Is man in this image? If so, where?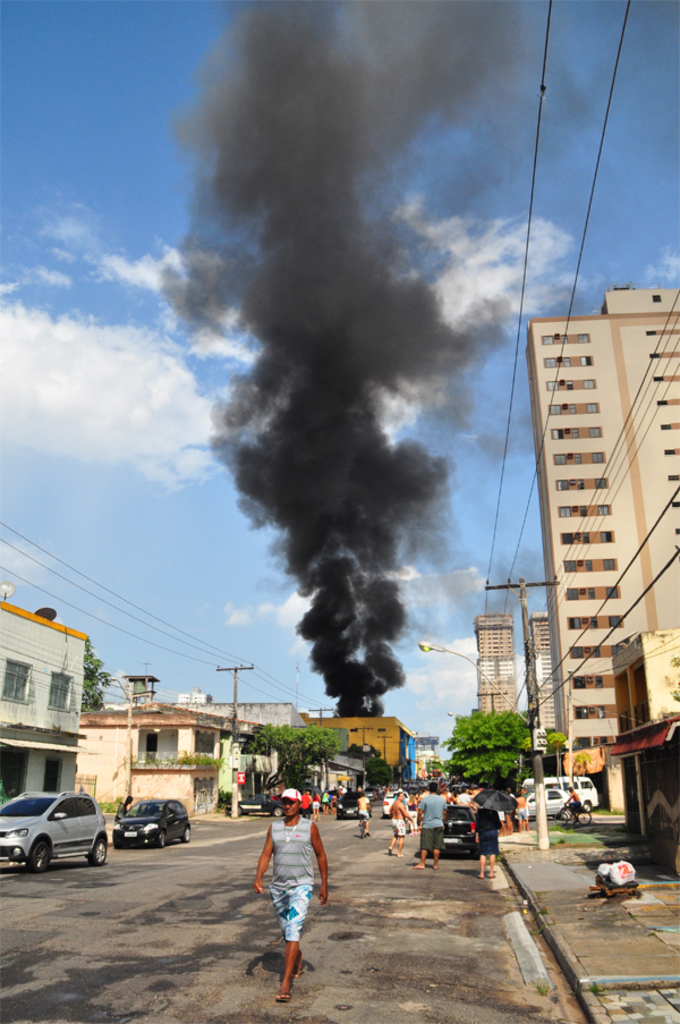
Yes, at detection(409, 782, 448, 870).
